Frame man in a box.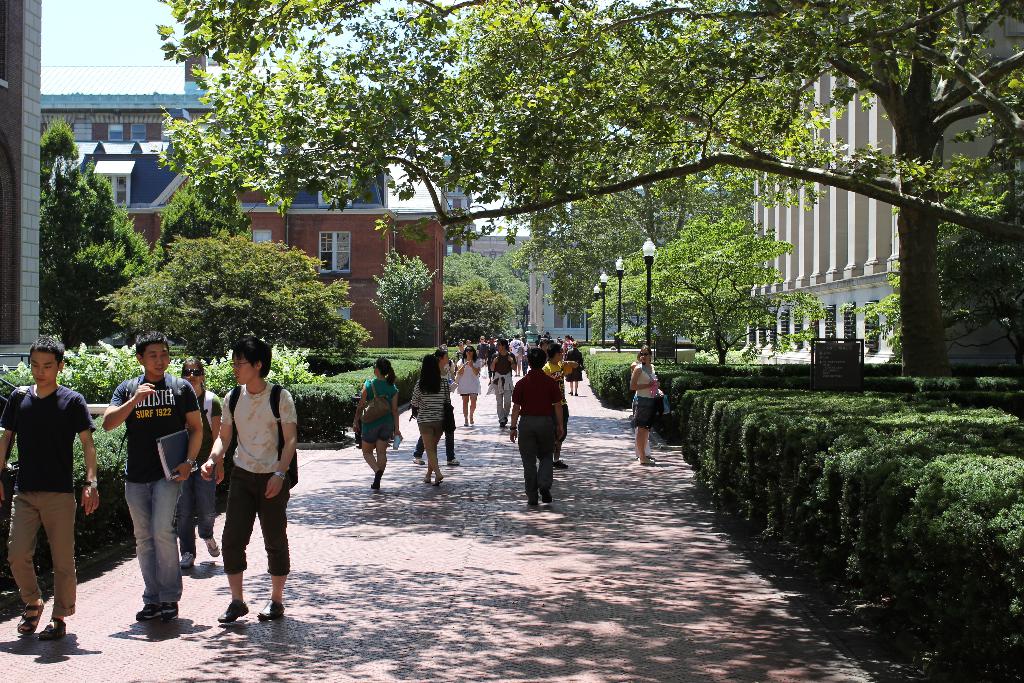
<box>103,336,205,625</box>.
